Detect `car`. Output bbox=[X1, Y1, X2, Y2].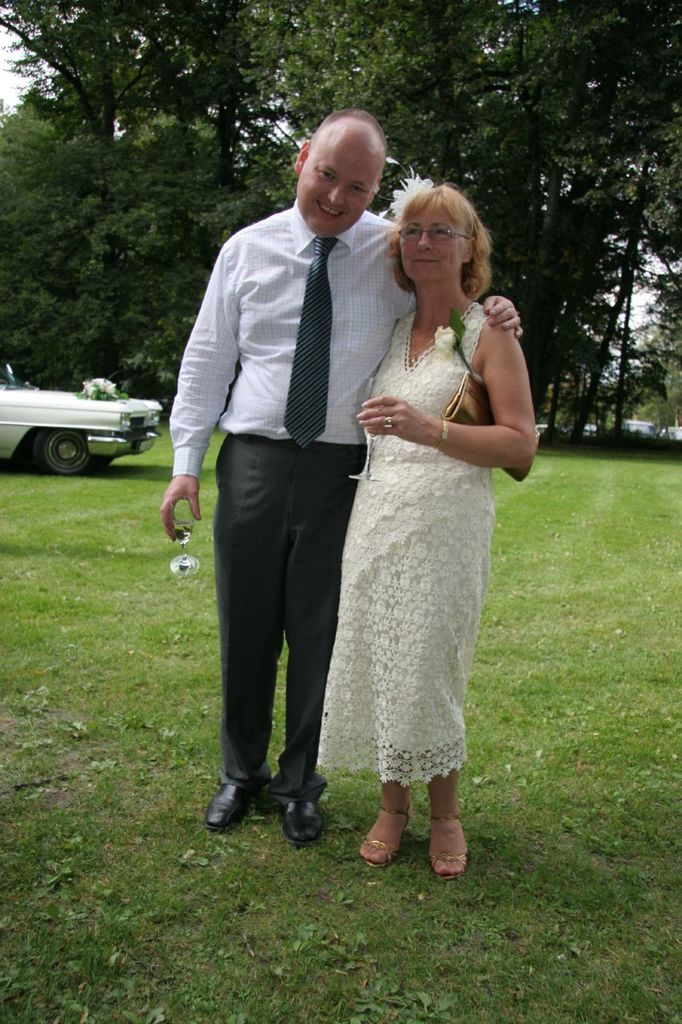
bbox=[0, 362, 161, 482].
